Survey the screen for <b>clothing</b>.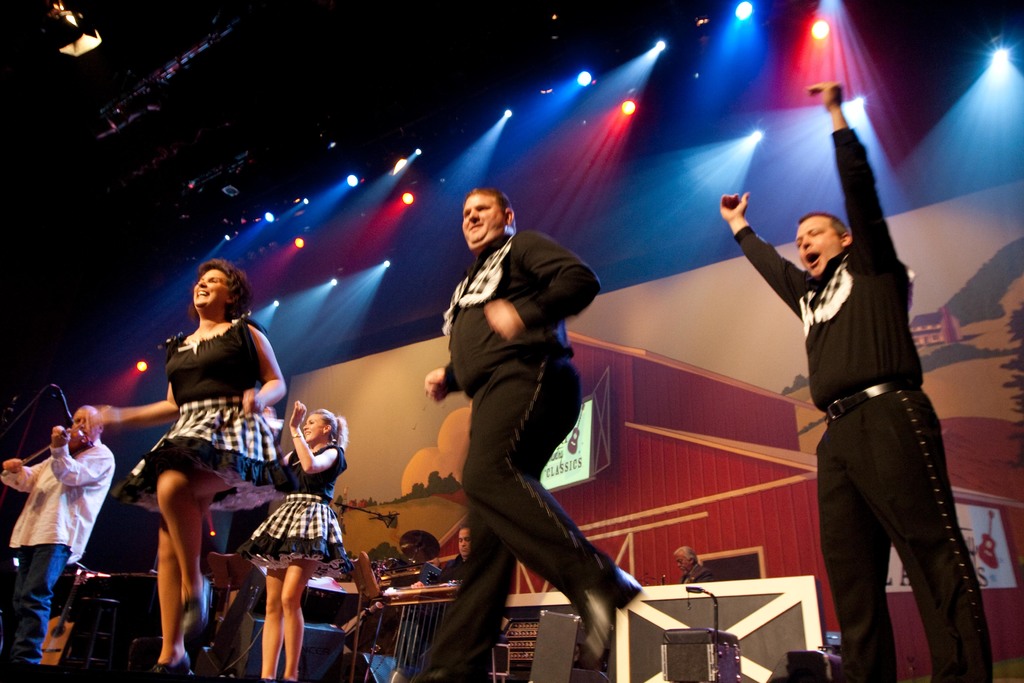
Survey found: pyautogui.locateOnScreen(681, 561, 714, 582).
